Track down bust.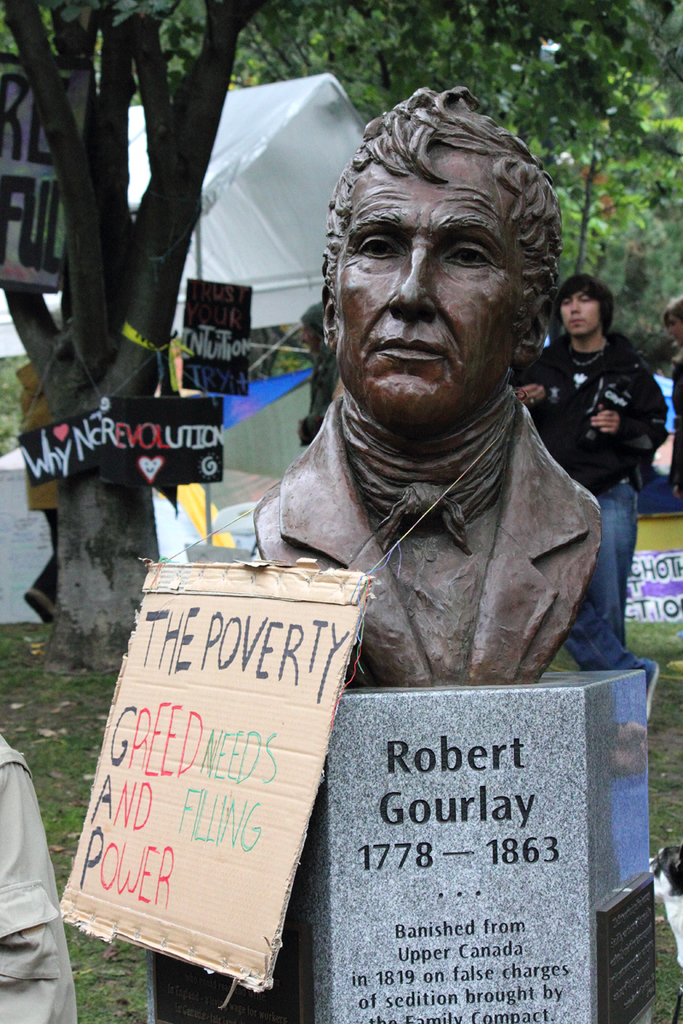
Tracked to [x1=242, y1=78, x2=604, y2=689].
